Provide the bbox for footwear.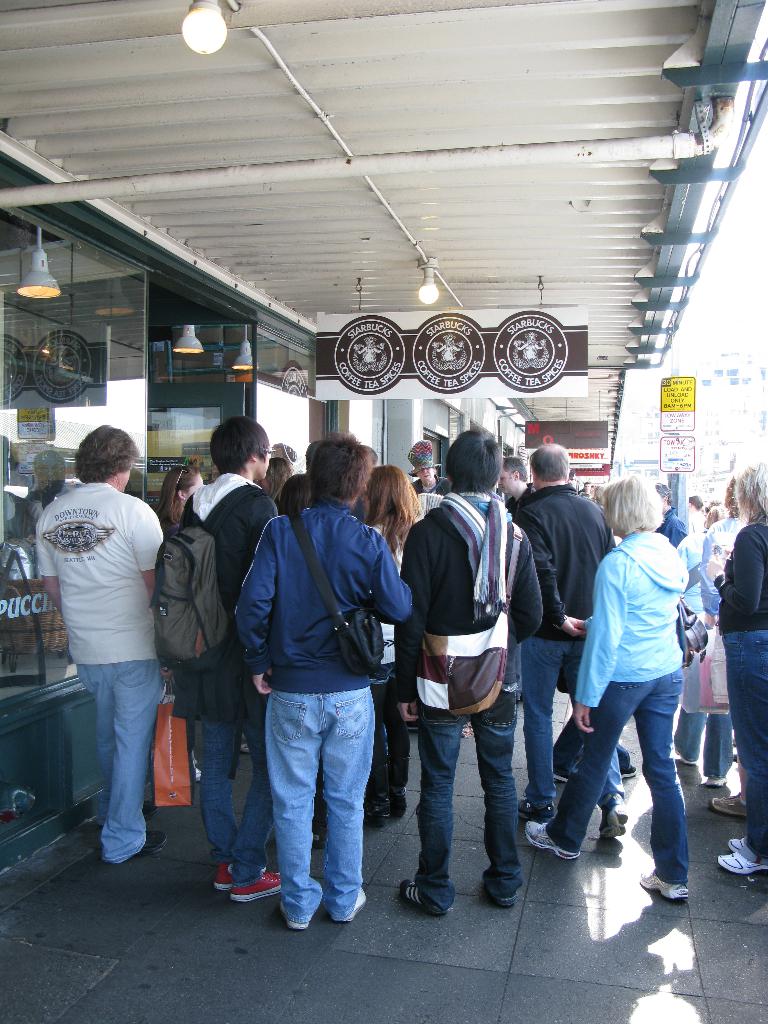
712 853 767 883.
